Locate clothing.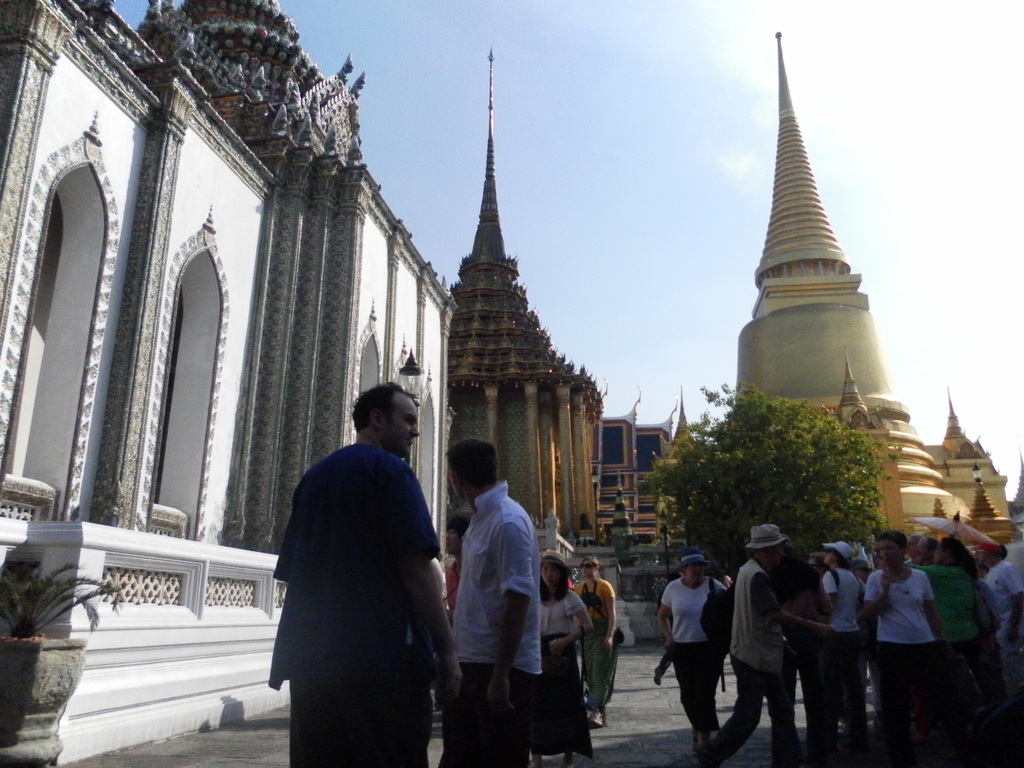
Bounding box: (left=567, top=572, right=620, bottom=707).
